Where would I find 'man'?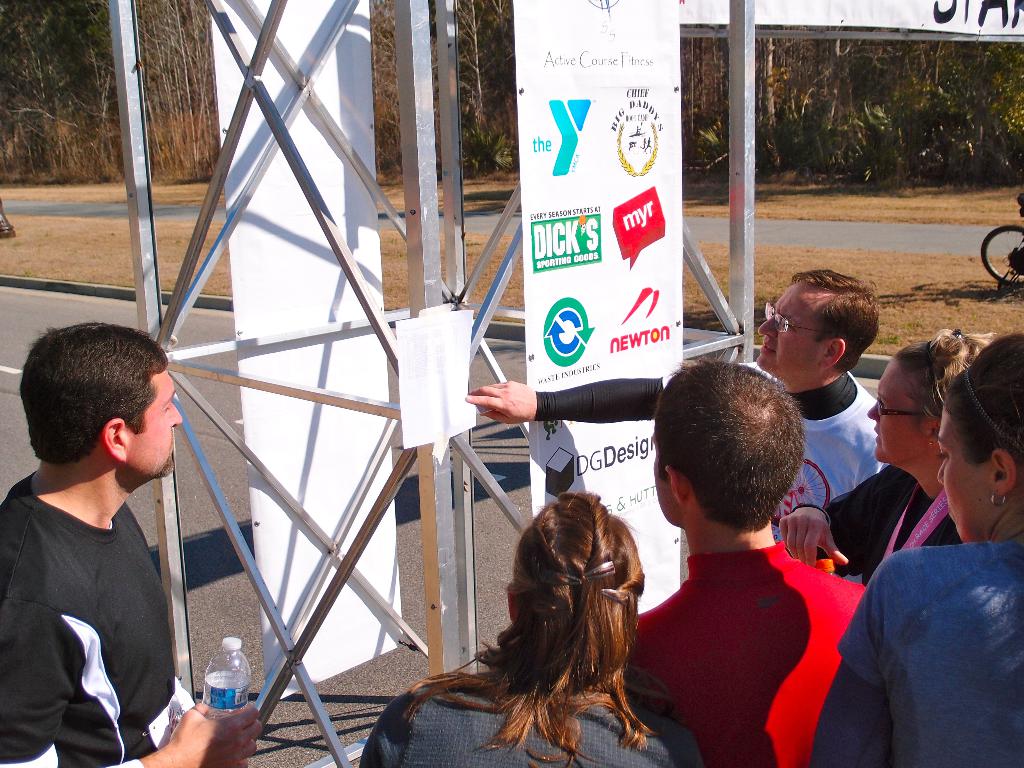
At x1=465 y1=262 x2=892 y2=584.
